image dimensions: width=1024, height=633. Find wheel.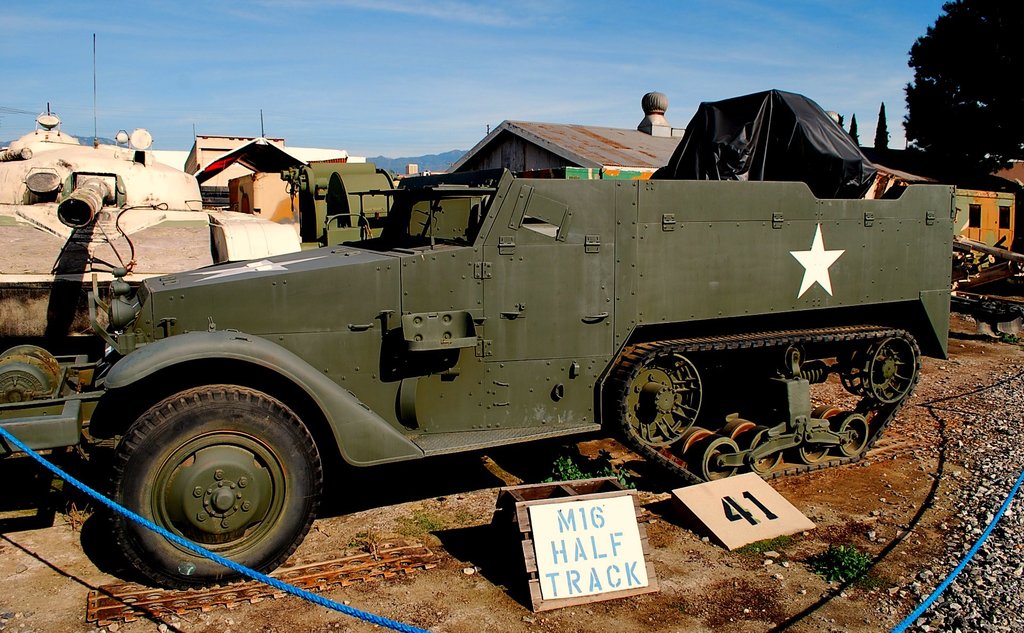
rect(694, 431, 741, 479).
